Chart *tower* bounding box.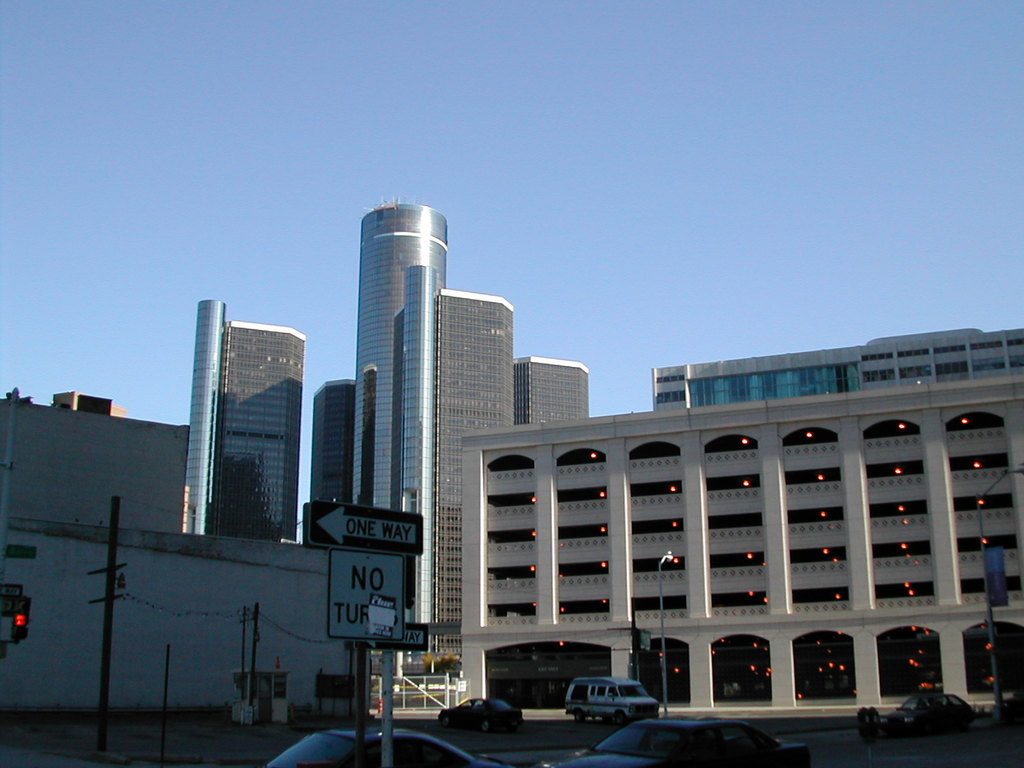
Charted: l=164, t=278, r=298, b=553.
